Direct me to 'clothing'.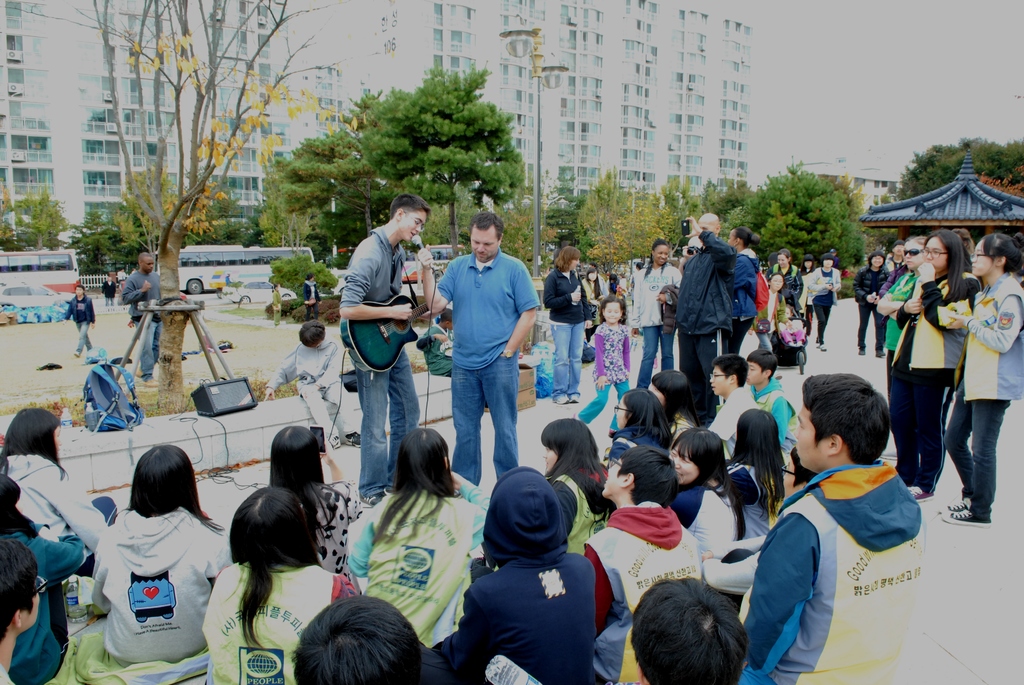
Direction: region(586, 505, 704, 684).
